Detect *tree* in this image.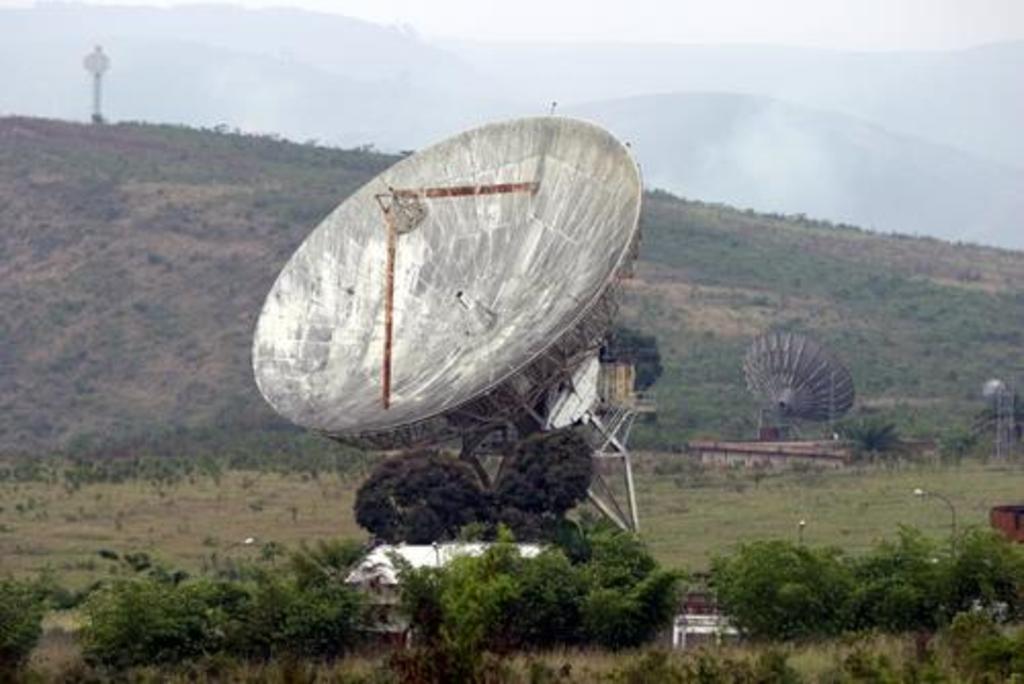
Detection: <box>0,559,57,682</box>.
